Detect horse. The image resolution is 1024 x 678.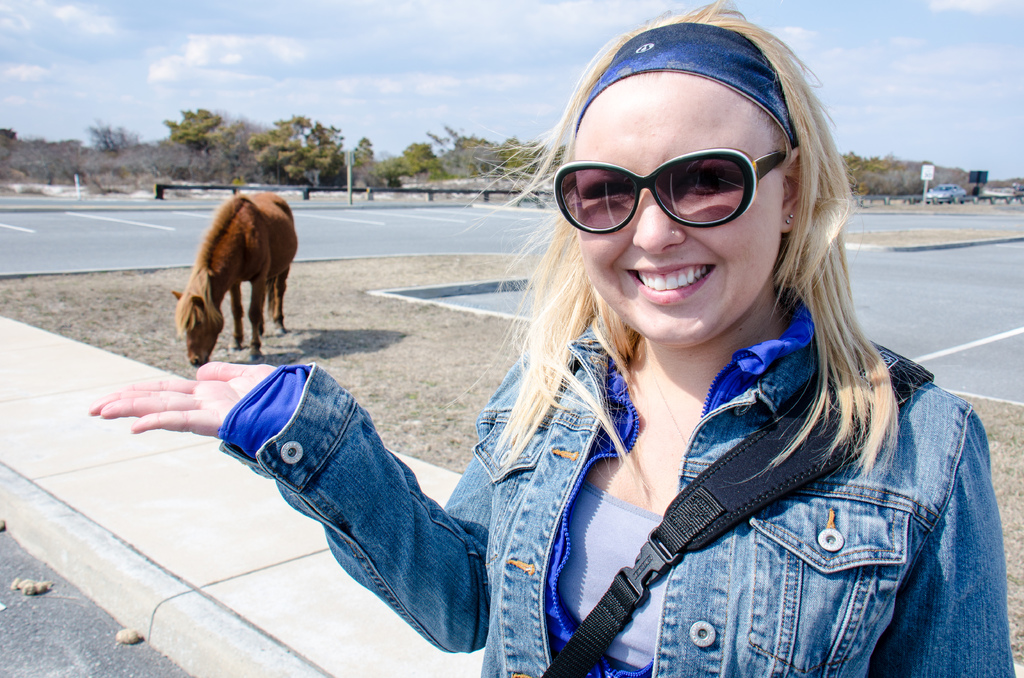
box(171, 188, 302, 371).
